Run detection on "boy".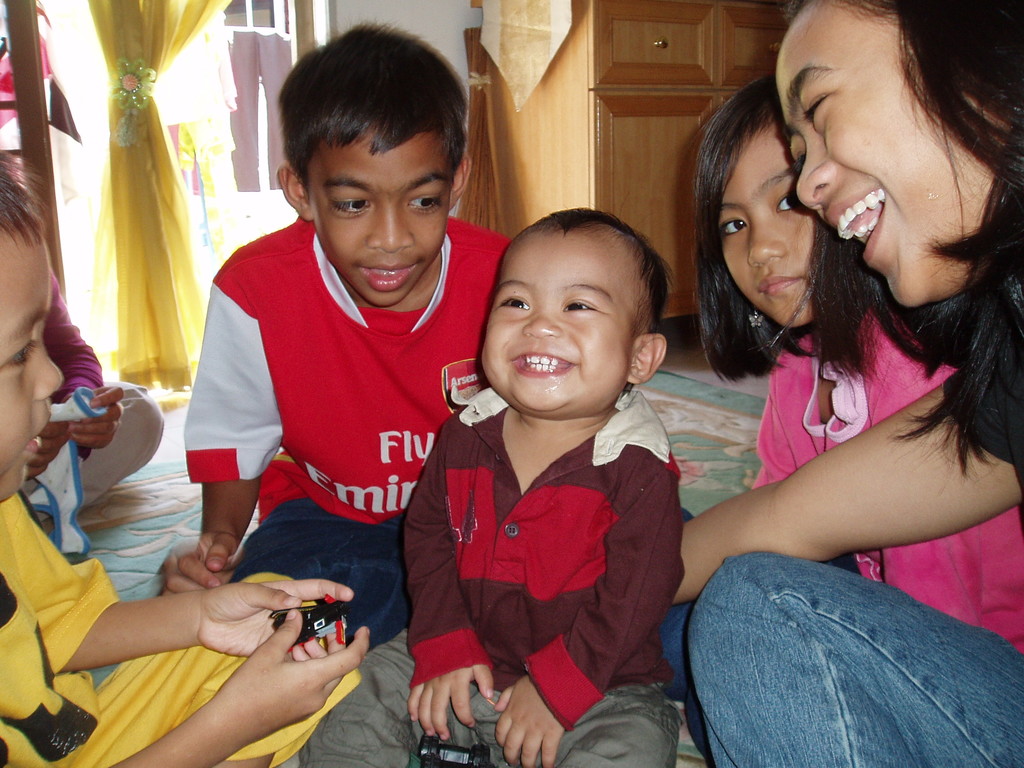
Result: <region>296, 197, 686, 767</region>.
